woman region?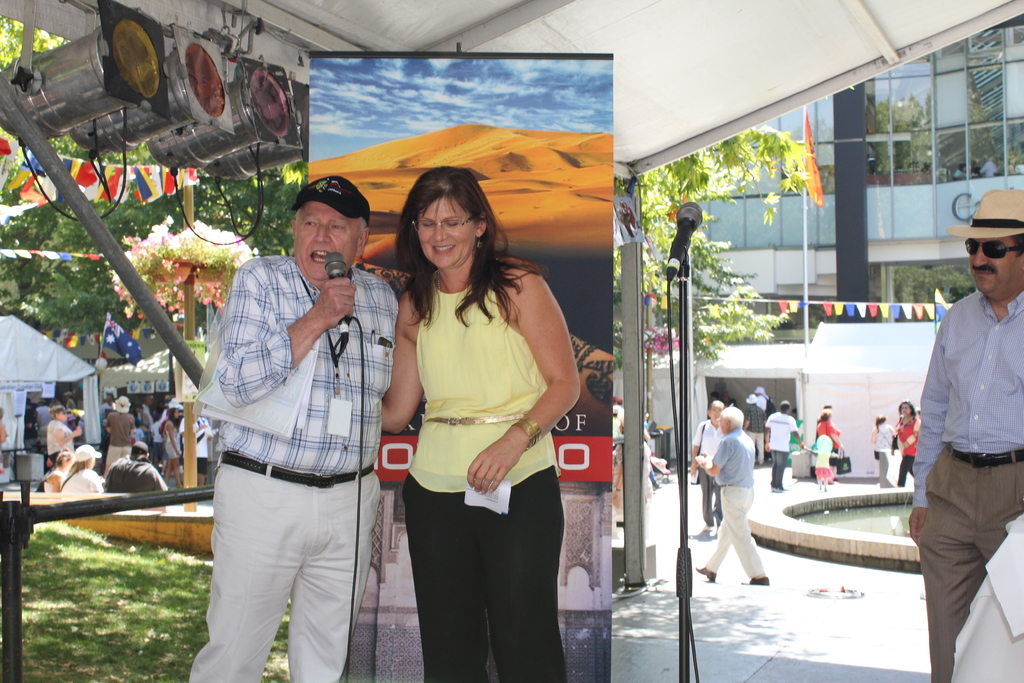
(160,399,189,490)
